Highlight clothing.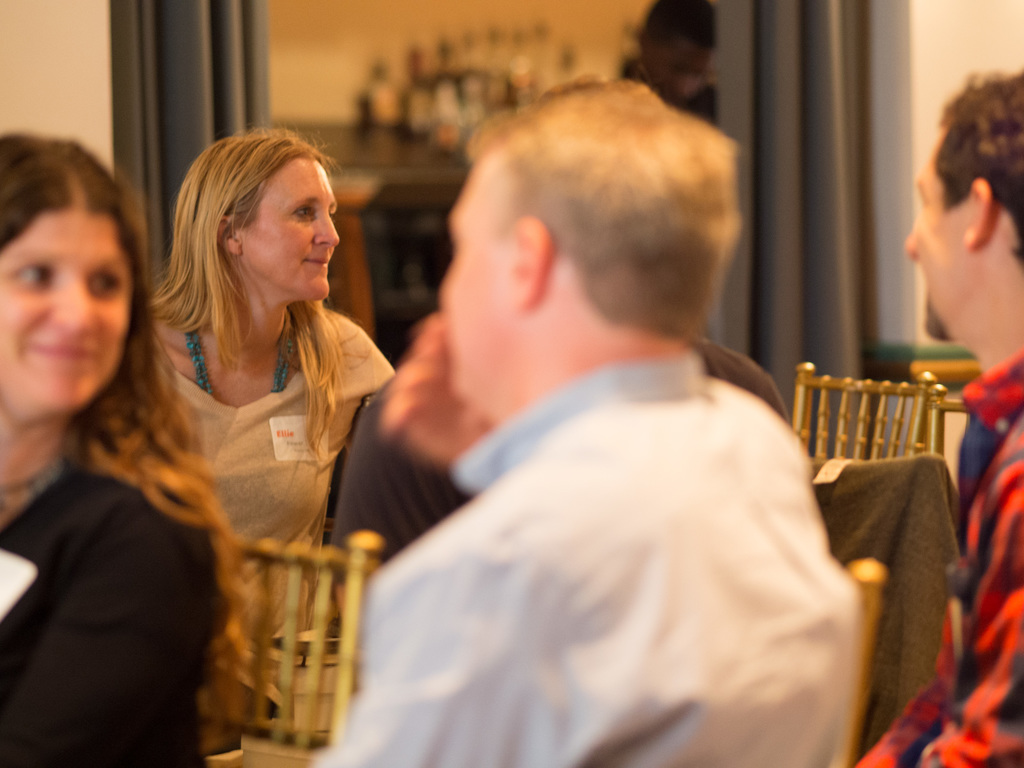
Highlighted region: (left=851, top=344, right=1023, bottom=767).
